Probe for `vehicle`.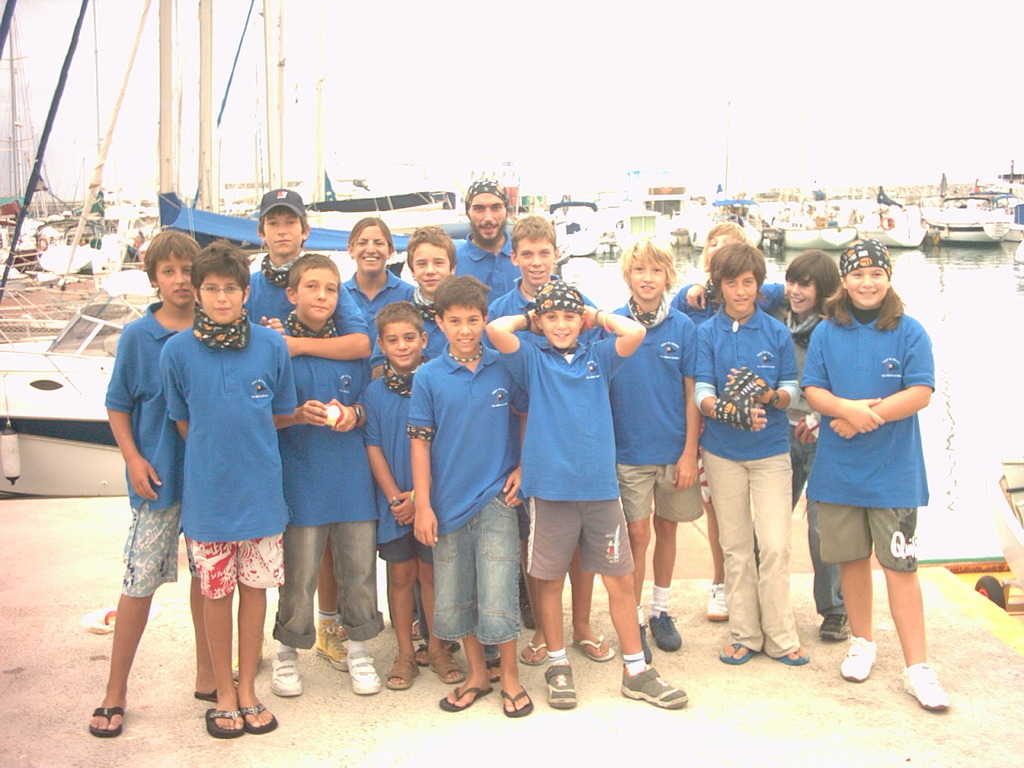
Probe result: bbox=[922, 194, 1017, 241].
